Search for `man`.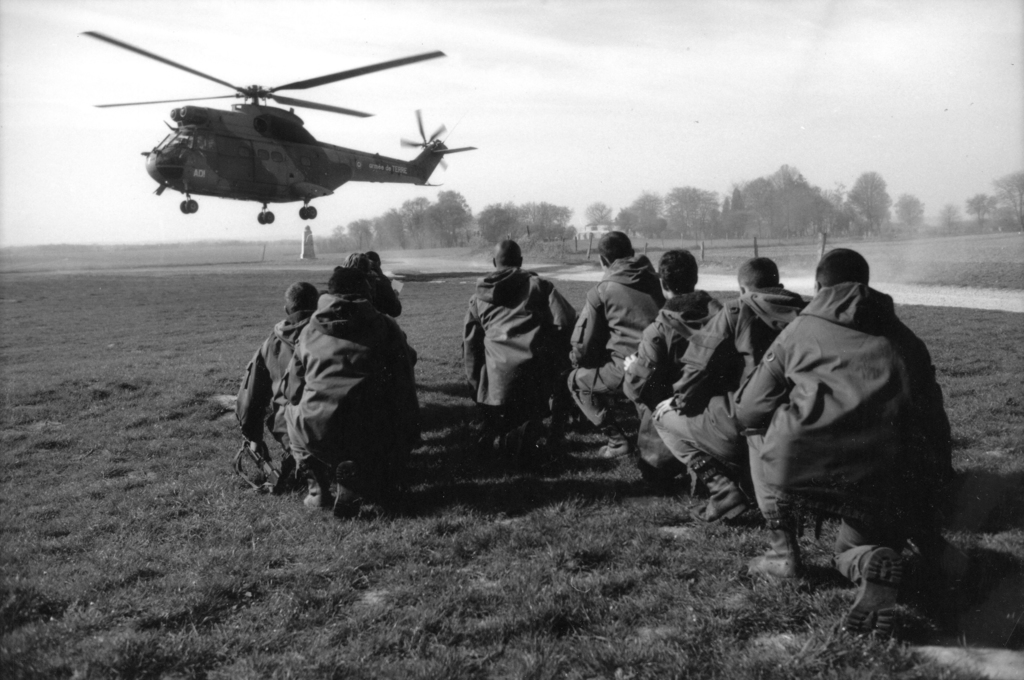
Found at {"left": 460, "top": 236, "right": 577, "bottom": 463}.
